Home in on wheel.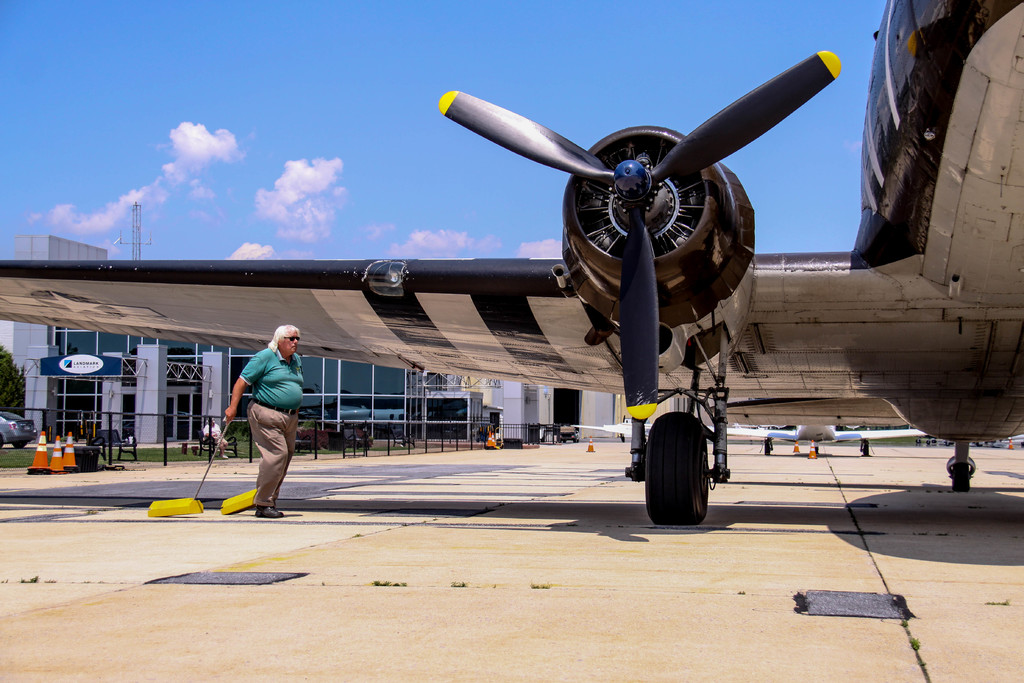
Homed in at {"left": 0, "top": 438, "right": 4, "bottom": 450}.
